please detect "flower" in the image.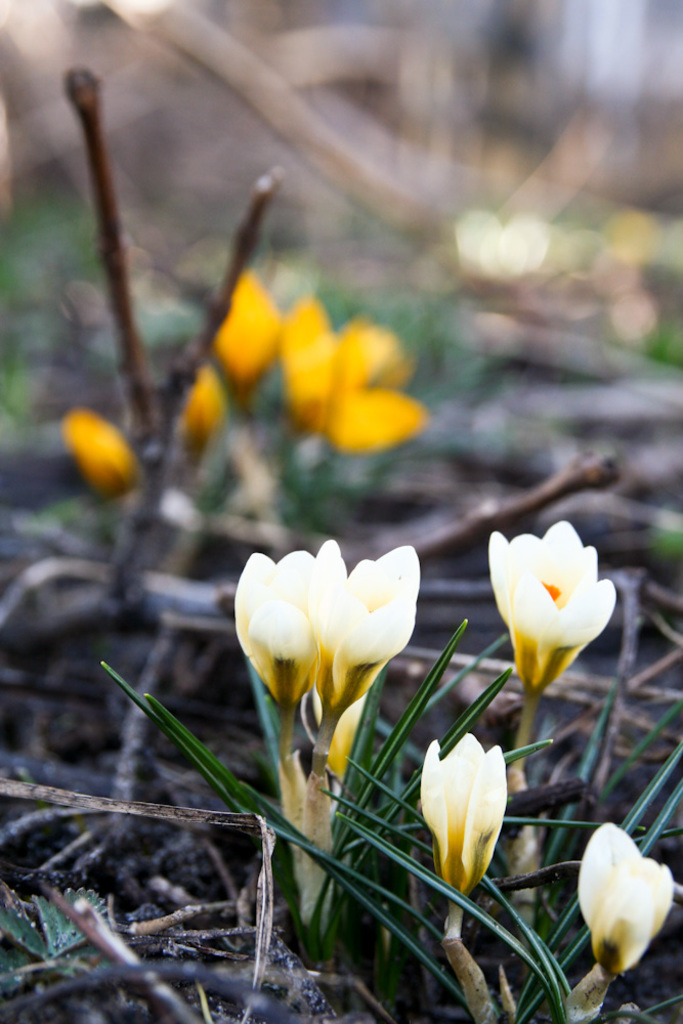
box=[419, 735, 508, 932].
